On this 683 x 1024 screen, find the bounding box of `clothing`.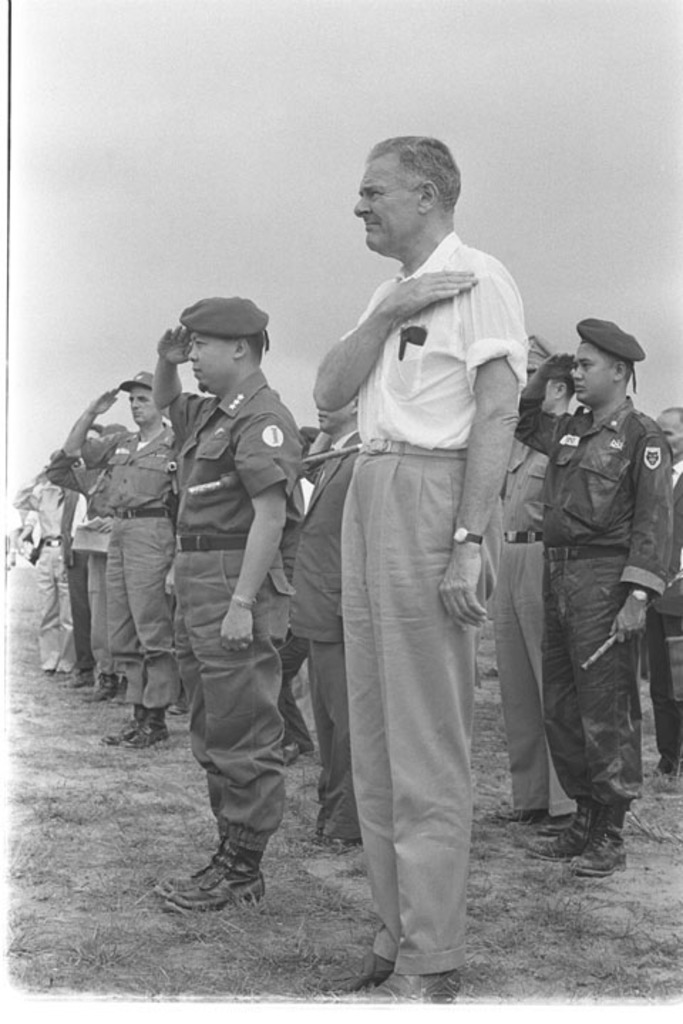
Bounding box: bbox=[514, 384, 676, 825].
